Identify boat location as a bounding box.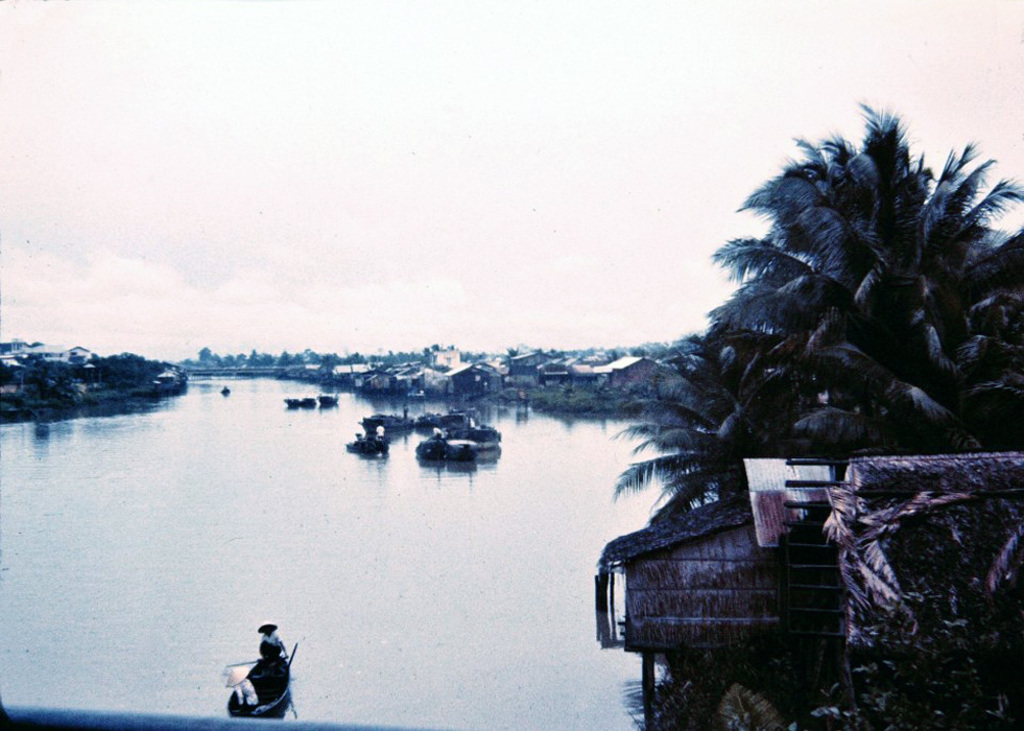
225 656 290 721.
